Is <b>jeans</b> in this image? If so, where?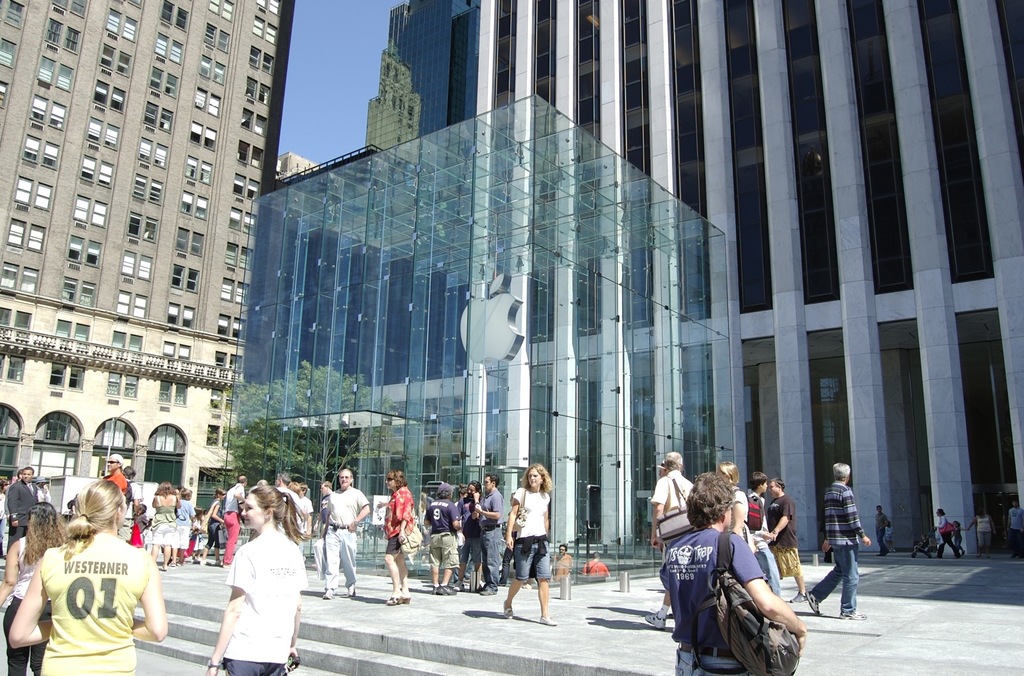
Yes, at detection(502, 540, 509, 583).
